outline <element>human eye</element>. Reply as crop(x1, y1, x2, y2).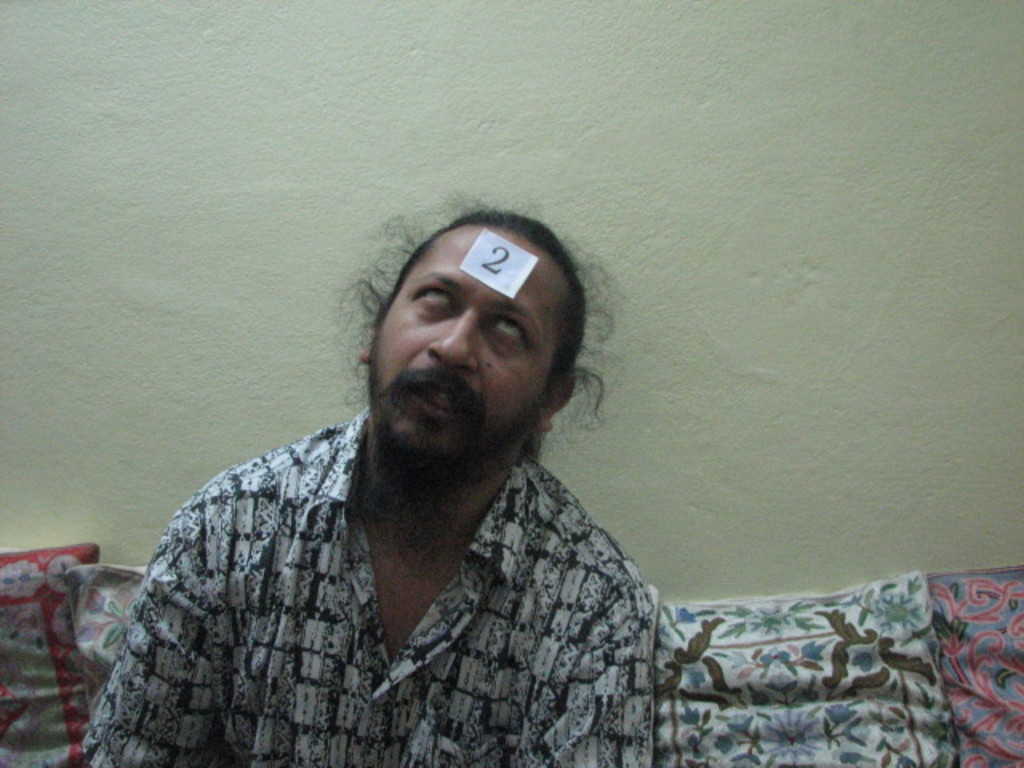
crop(486, 312, 528, 352).
